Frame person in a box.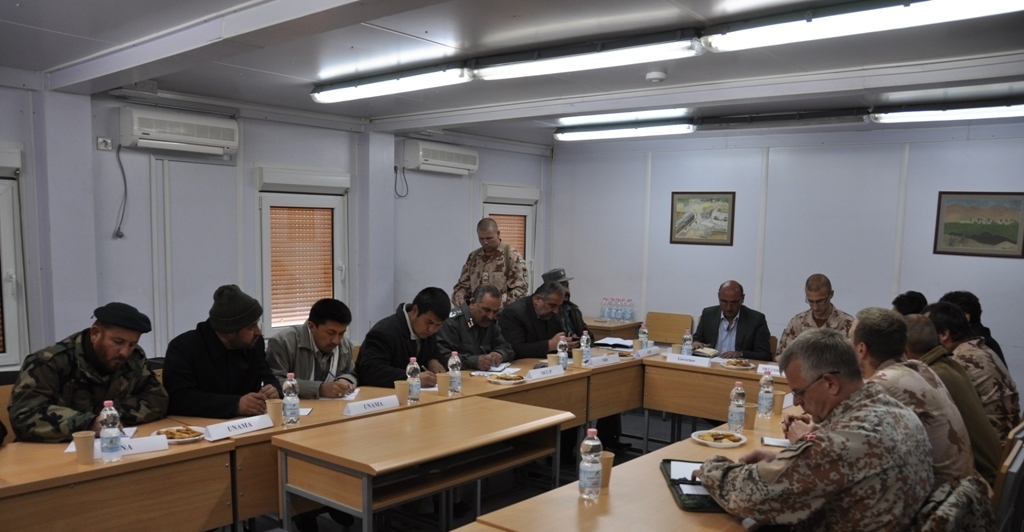
x1=830 y1=306 x2=982 y2=497.
